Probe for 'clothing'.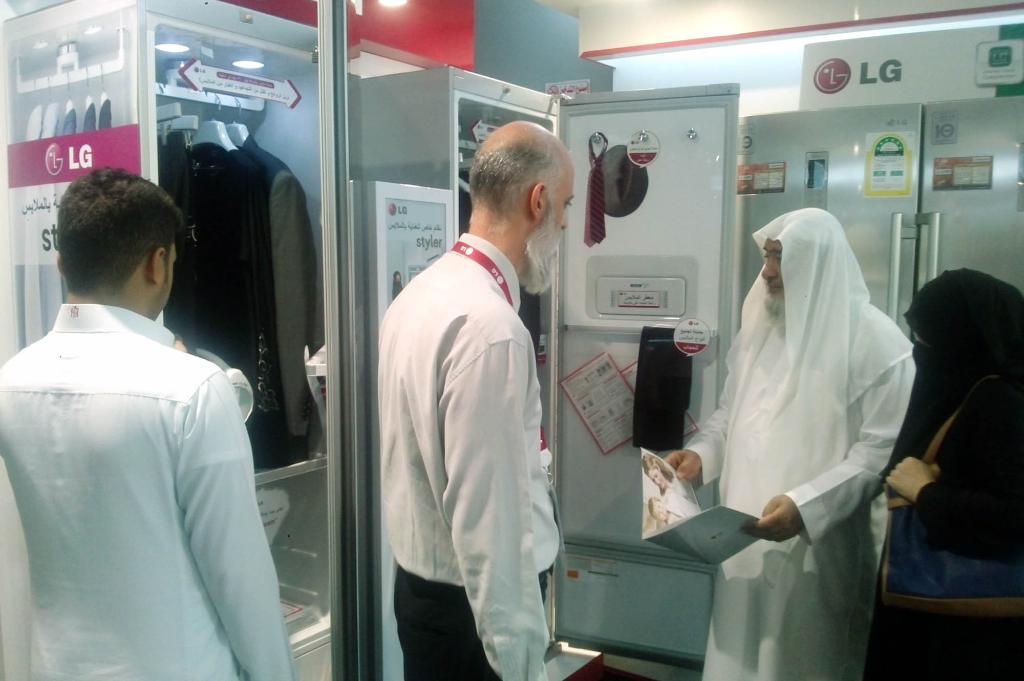
Probe result: left=678, top=207, right=913, bottom=680.
